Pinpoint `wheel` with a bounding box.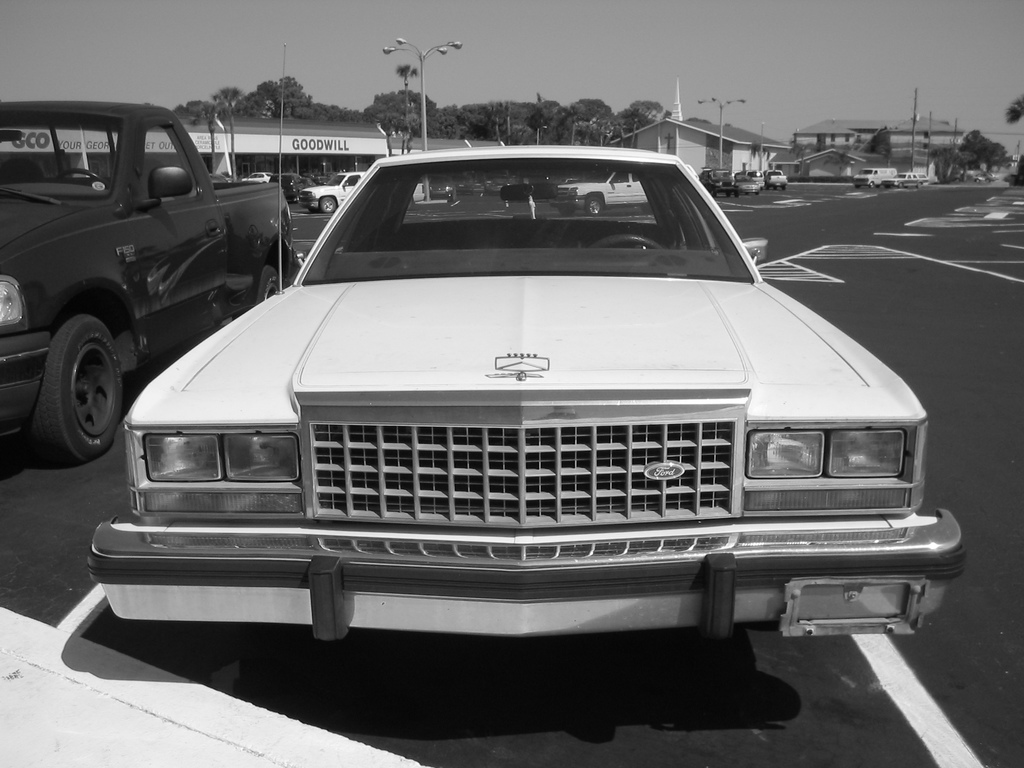
(x1=258, y1=267, x2=288, y2=304).
